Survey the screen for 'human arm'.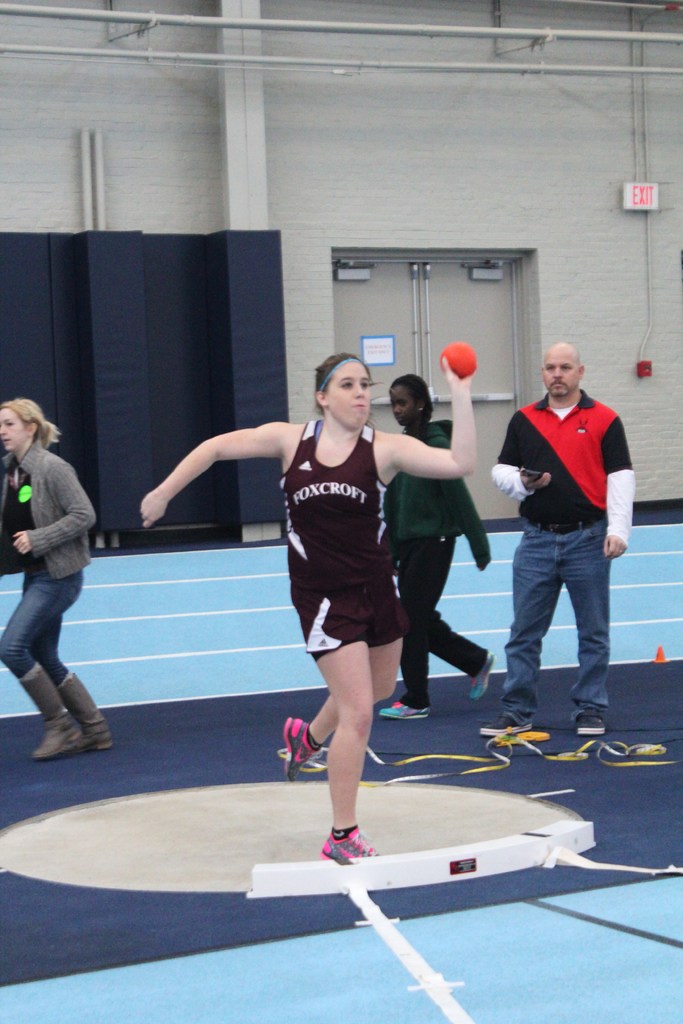
Survey found: pyautogui.locateOnScreen(126, 399, 297, 536).
